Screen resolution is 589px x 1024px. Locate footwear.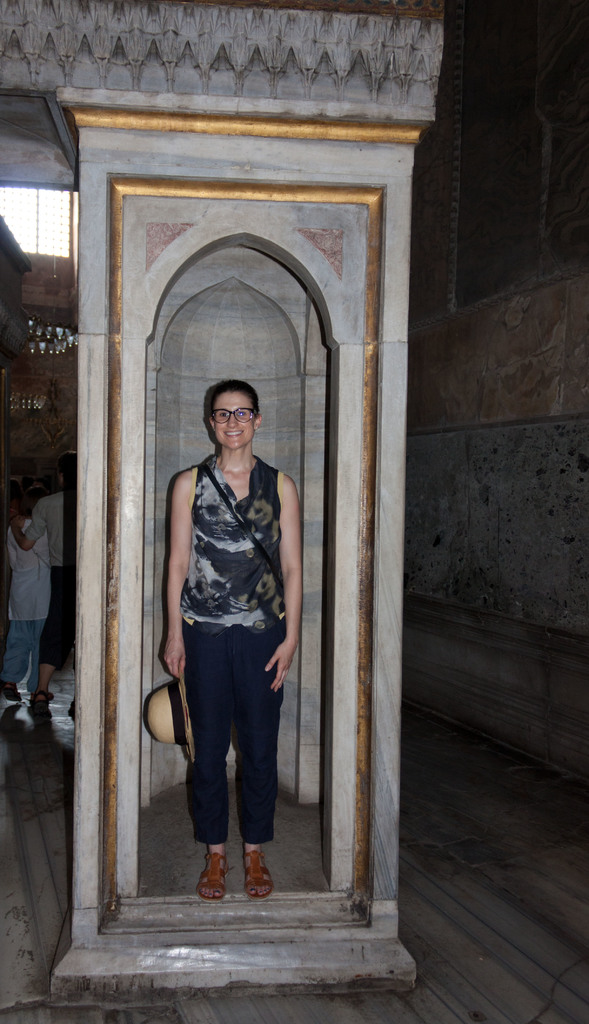
[x1=198, y1=851, x2=225, y2=903].
